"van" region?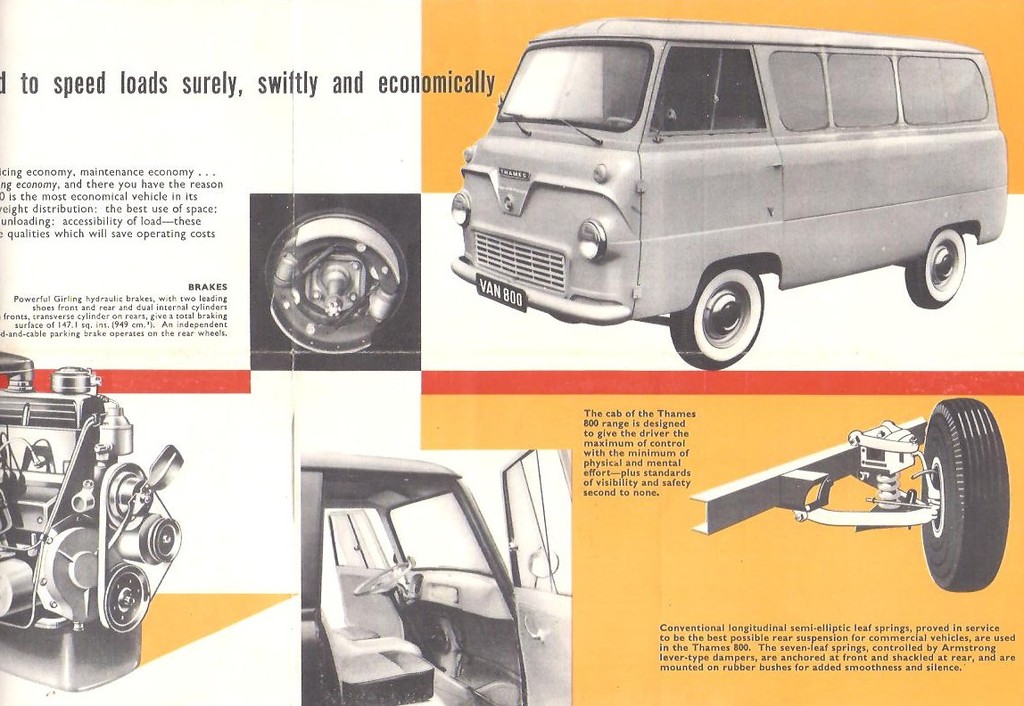
[x1=300, y1=447, x2=573, y2=705]
